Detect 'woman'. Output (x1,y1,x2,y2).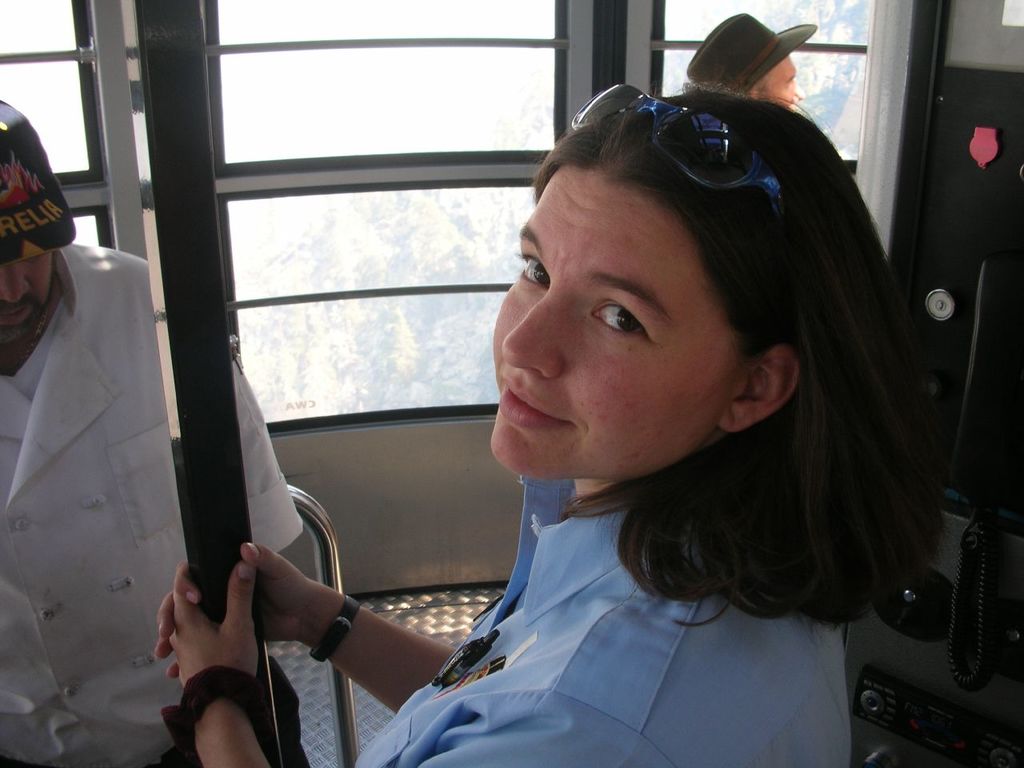
(160,90,987,758).
